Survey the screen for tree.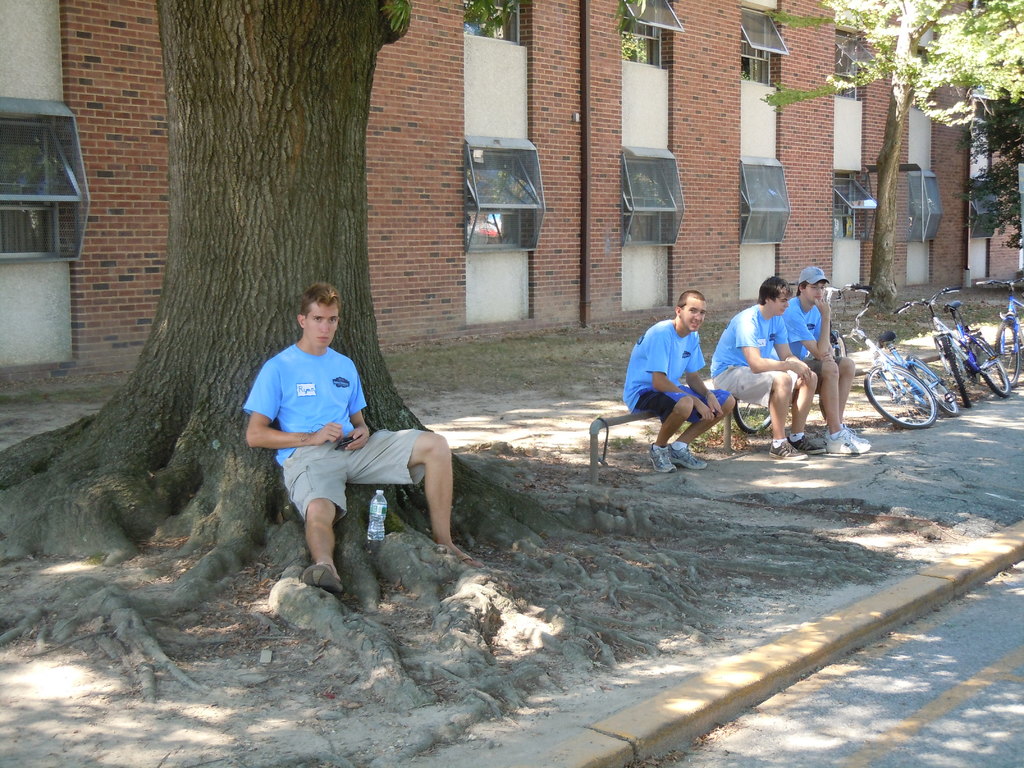
Survey found: BBox(953, 40, 1023, 285).
